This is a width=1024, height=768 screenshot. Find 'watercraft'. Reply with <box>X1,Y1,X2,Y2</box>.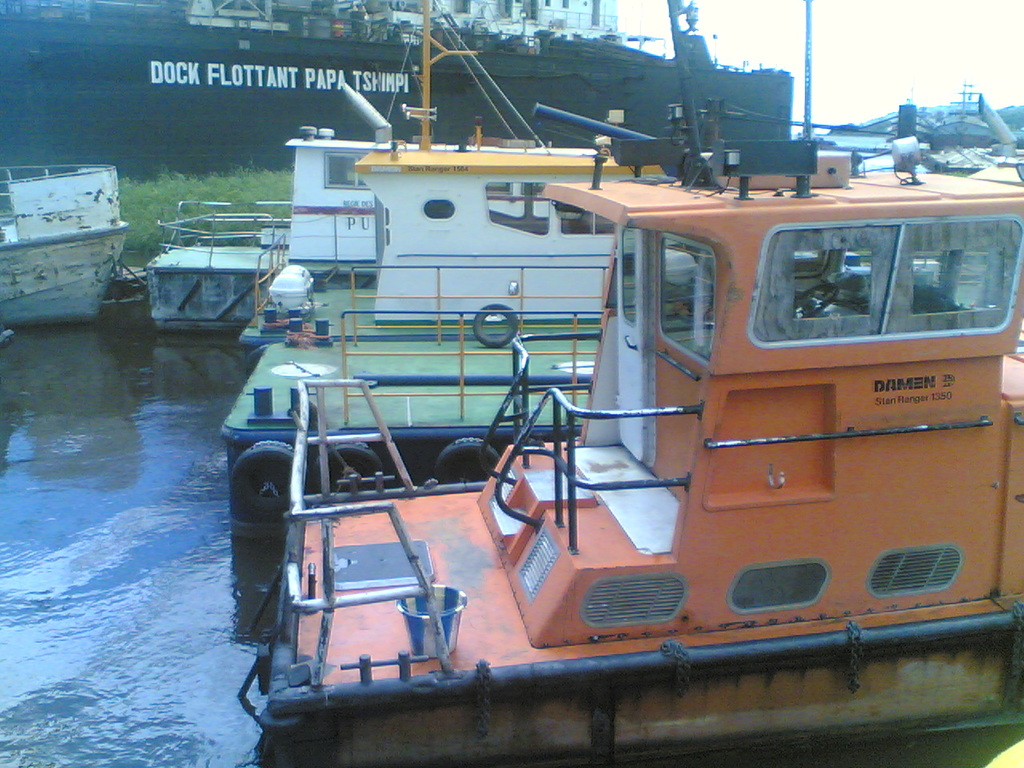
<box>242,2,658,342</box>.
